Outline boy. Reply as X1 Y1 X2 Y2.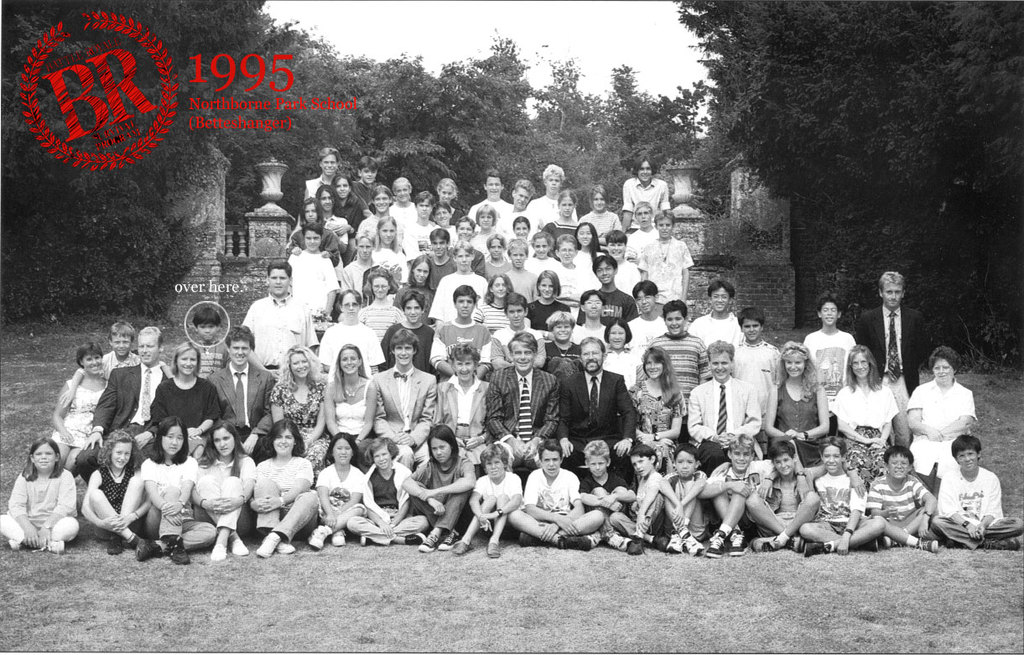
400 195 439 256.
